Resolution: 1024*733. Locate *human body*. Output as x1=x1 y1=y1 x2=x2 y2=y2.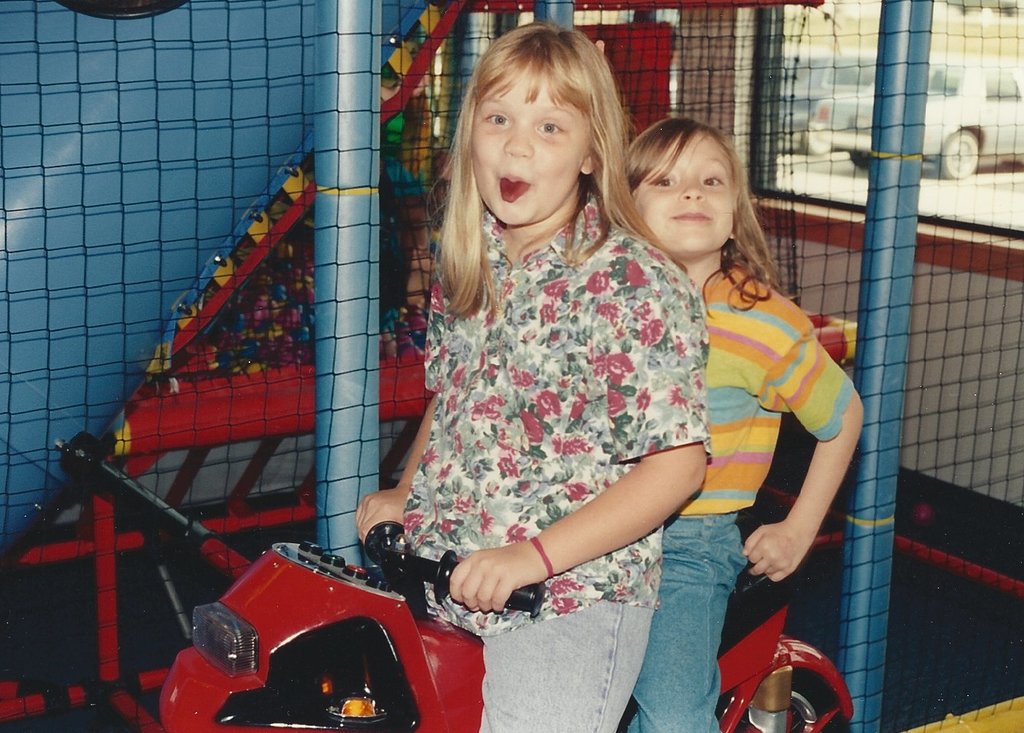
x1=633 y1=115 x2=871 y2=732.
